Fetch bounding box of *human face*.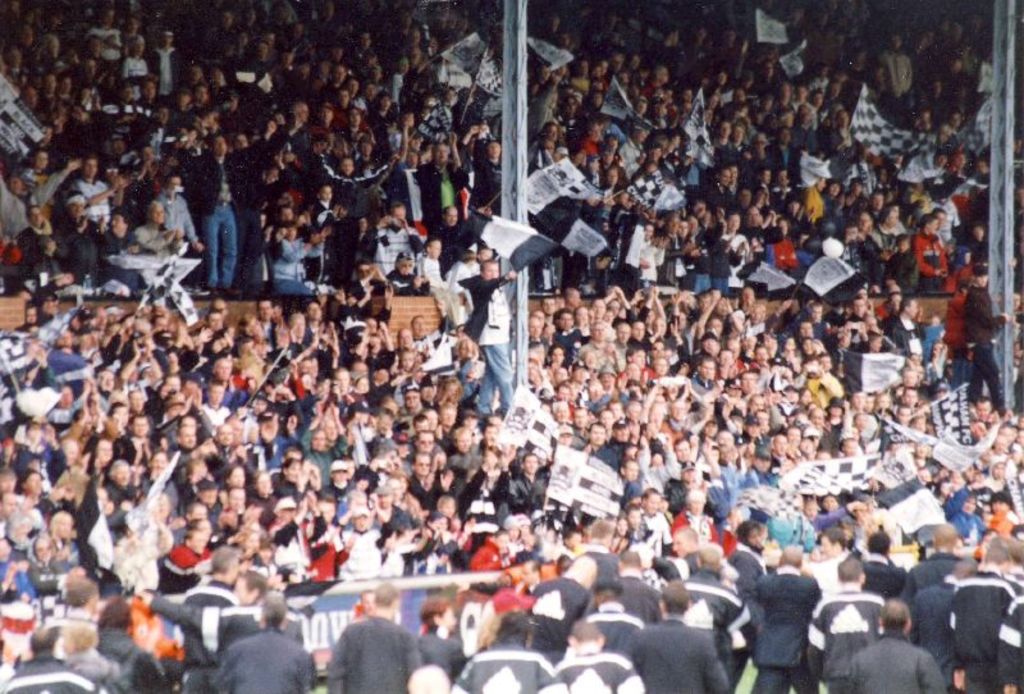
Bbox: 625 507 640 522.
